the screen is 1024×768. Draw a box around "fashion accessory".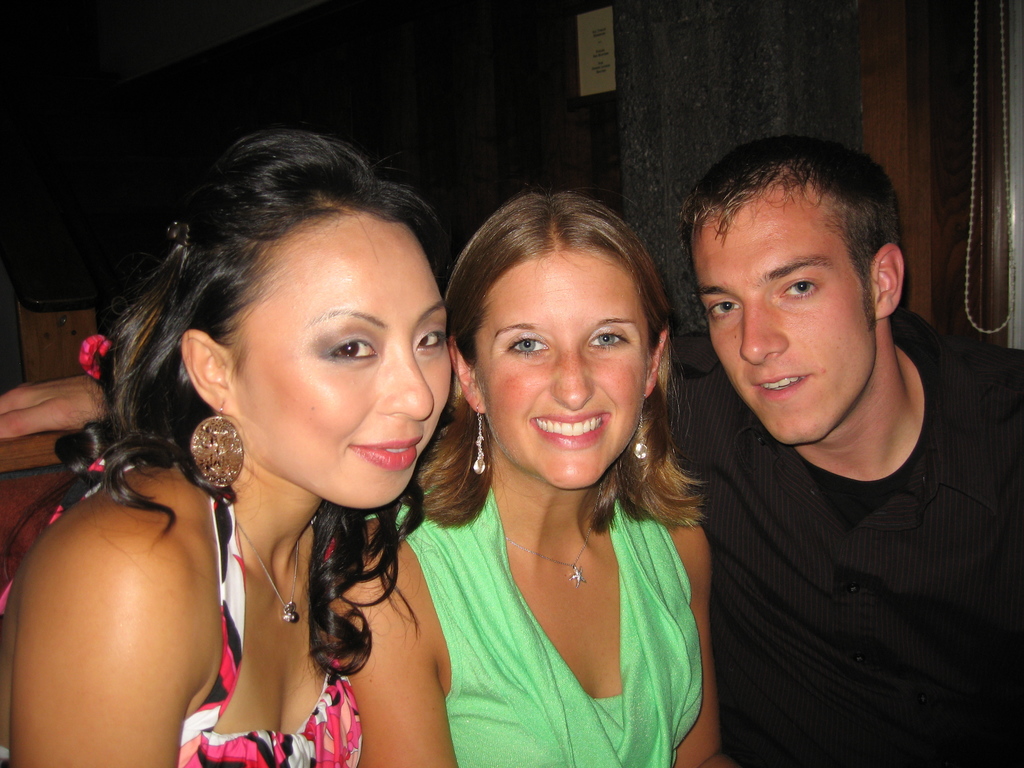
[182, 399, 244, 488].
